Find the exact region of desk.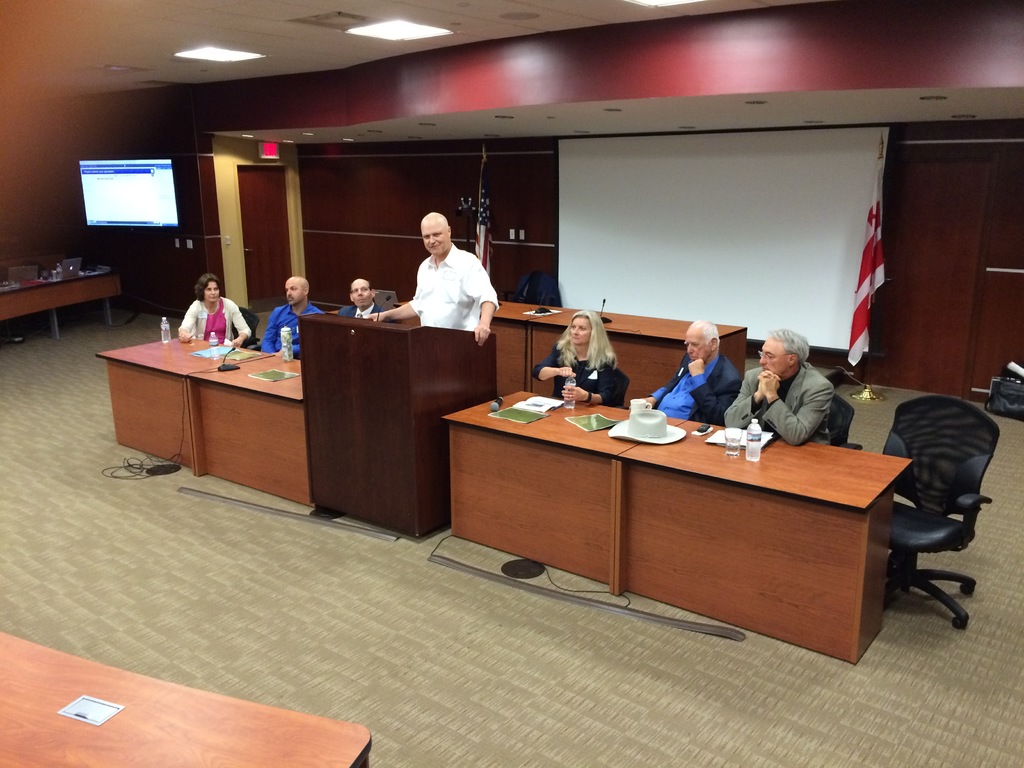
Exact region: {"left": 394, "top": 292, "right": 745, "bottom": 397}.
